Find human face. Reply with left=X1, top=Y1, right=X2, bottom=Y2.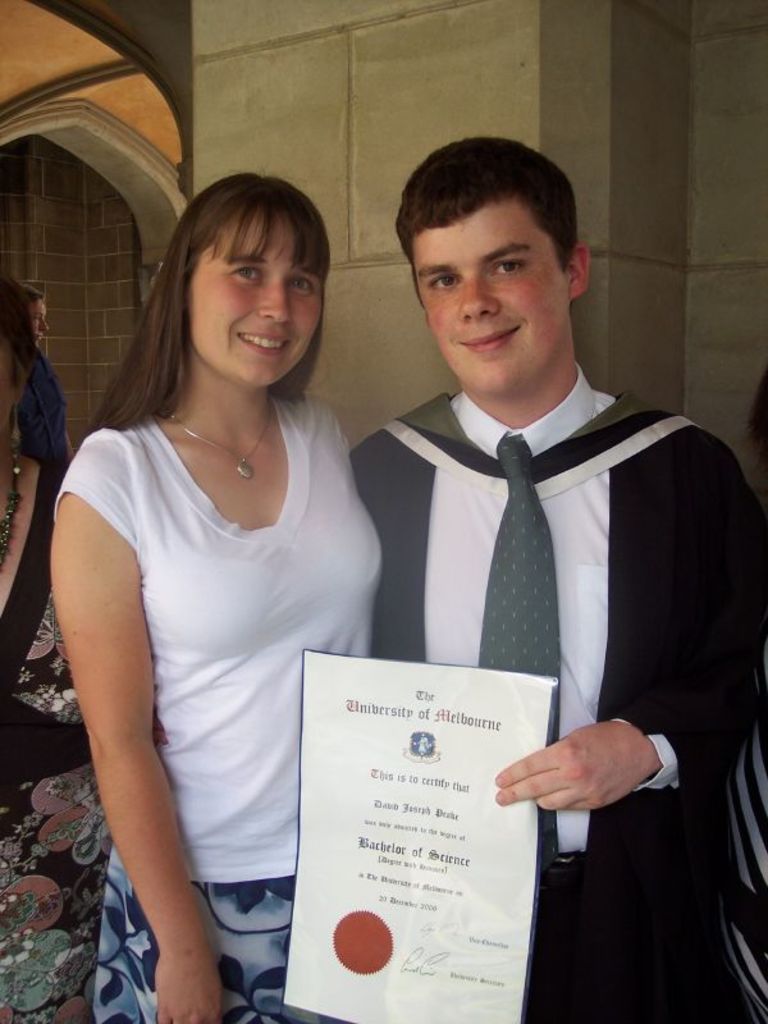
left=186, top=210, right=323, bottom=384.
